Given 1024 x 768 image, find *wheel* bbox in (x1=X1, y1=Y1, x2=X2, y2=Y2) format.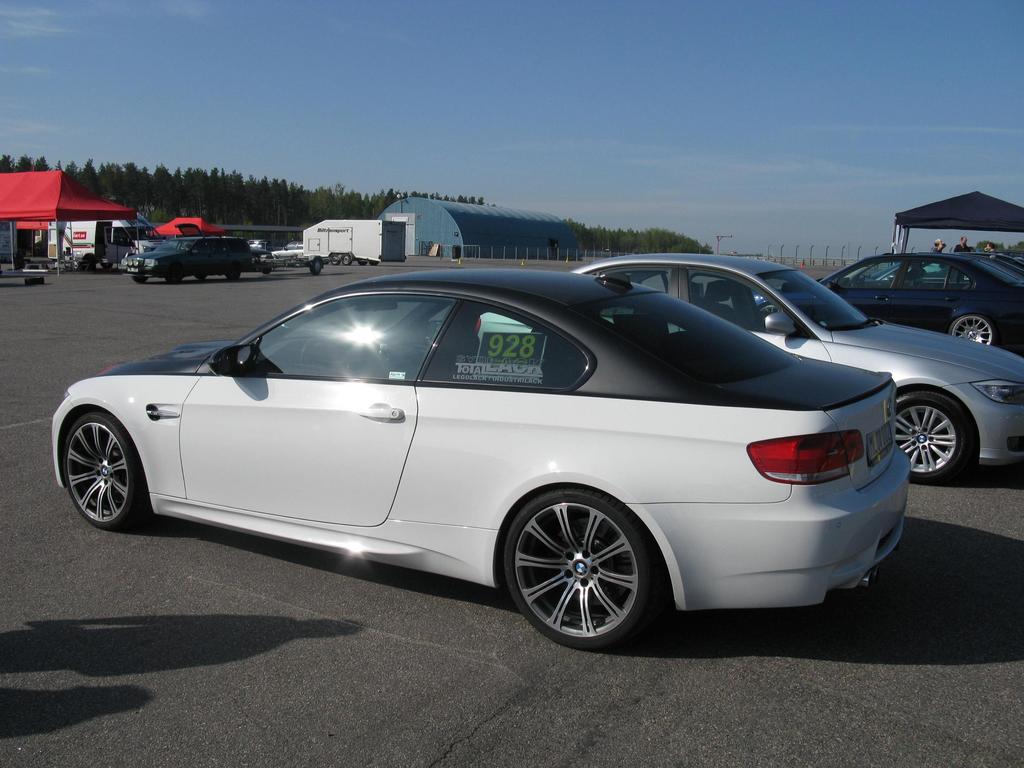
(x1=500, y1=493, x2=659, y2=638).
